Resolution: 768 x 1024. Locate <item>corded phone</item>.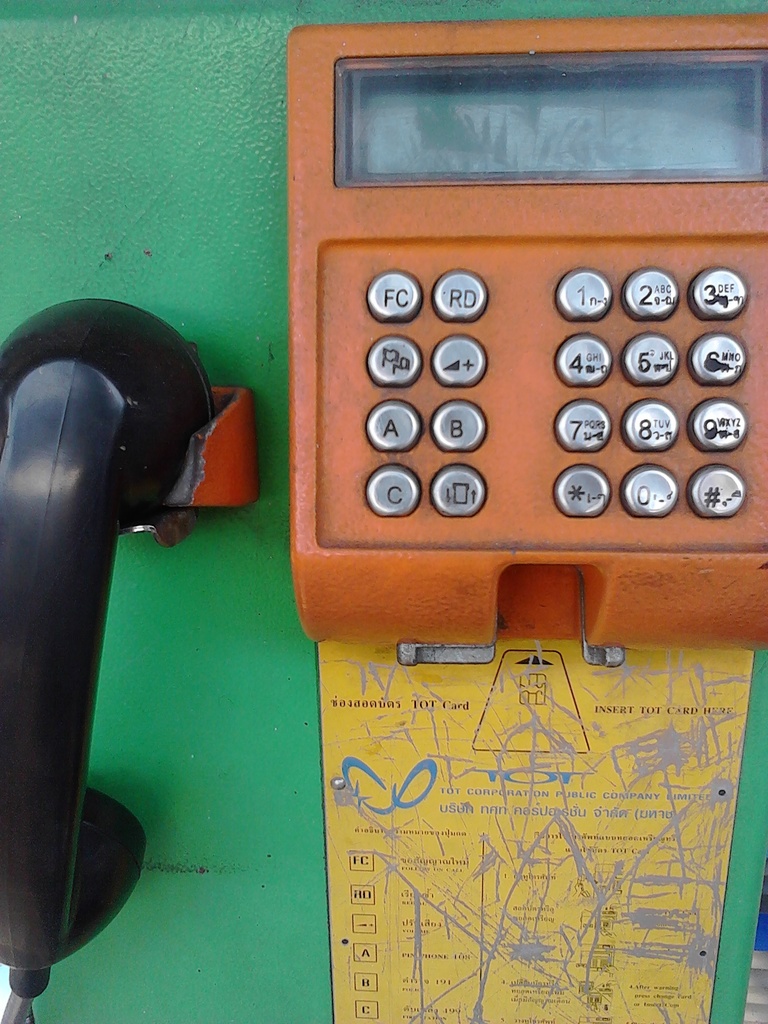
region(0, 16, 767, 1023).
